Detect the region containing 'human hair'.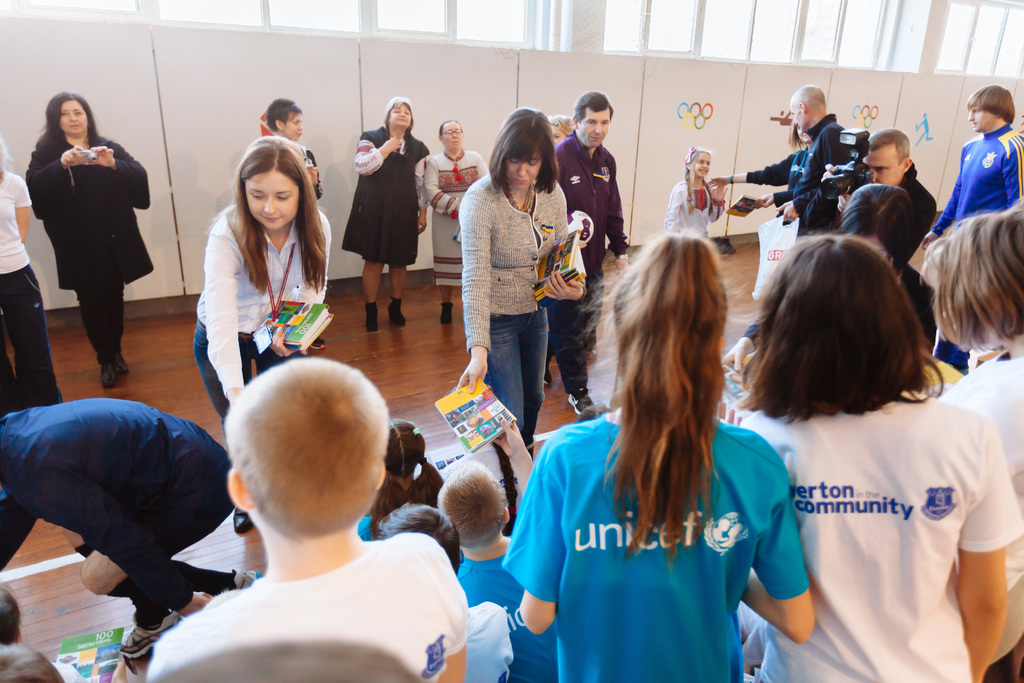
<region>916, 199, 1023, 353</region>.
